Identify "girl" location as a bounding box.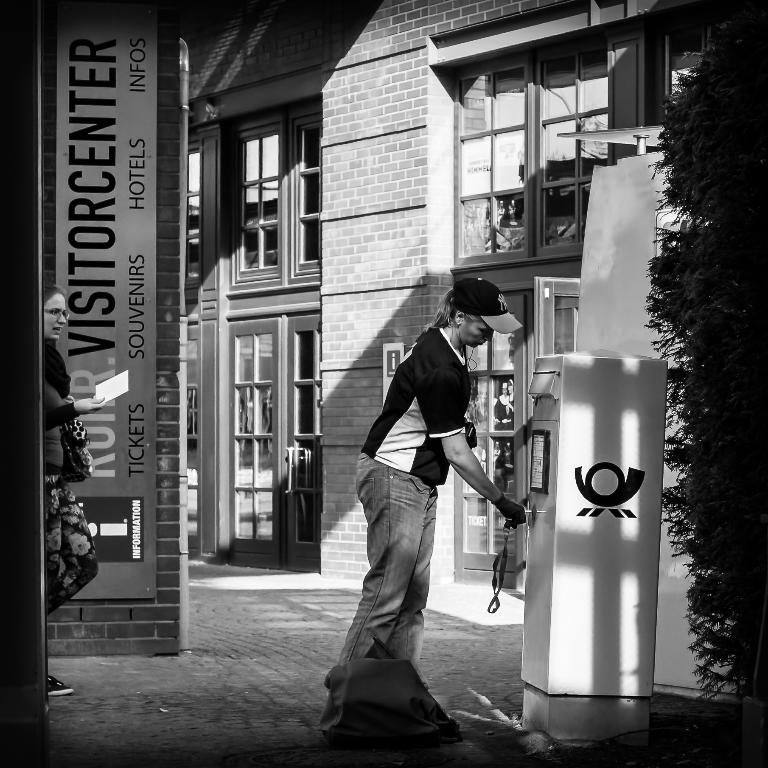
{"left": 42, "top": 284, "right": 99, "bottom": 696}.
